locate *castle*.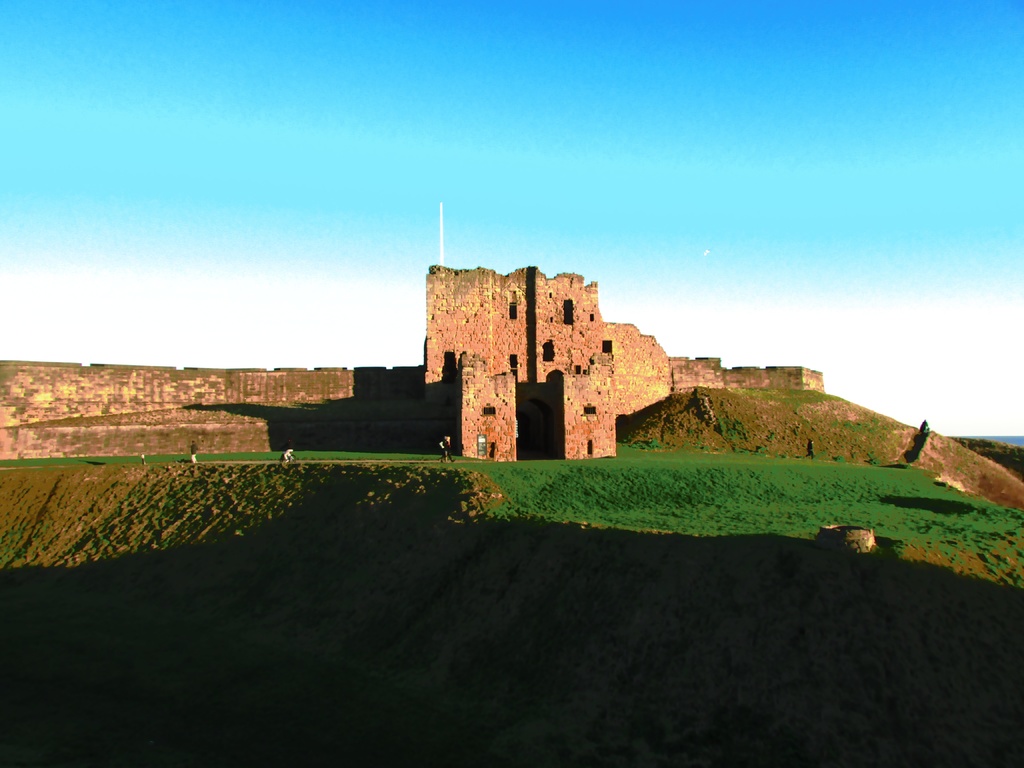
Bounding box: rect(0, 204, 824, 465).
